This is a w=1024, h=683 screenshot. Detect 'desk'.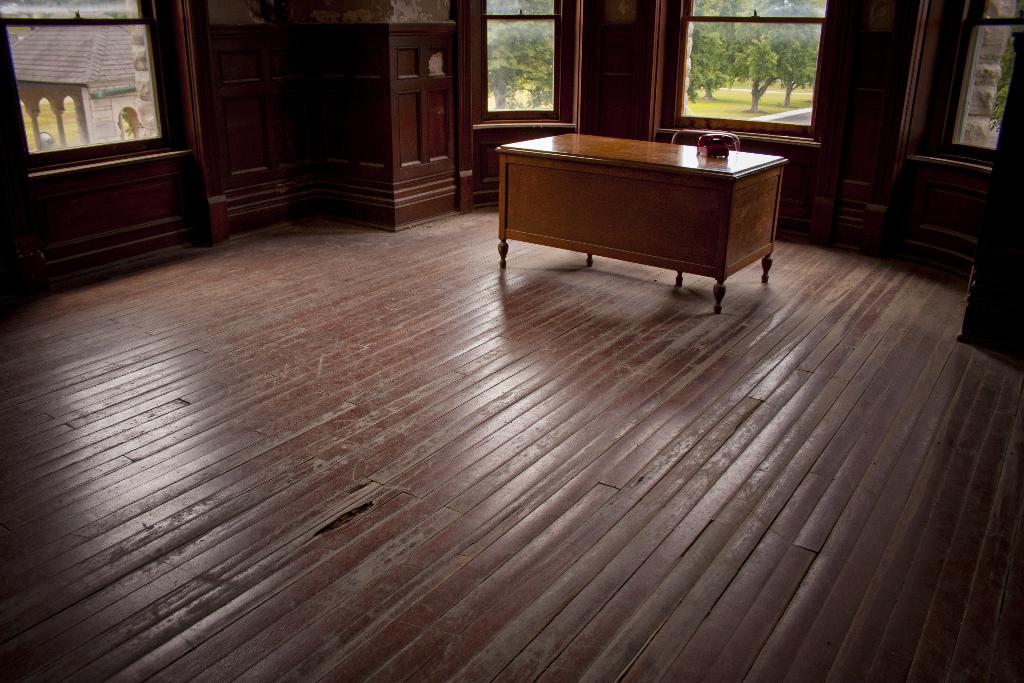
(451, 109, 803, 309).
